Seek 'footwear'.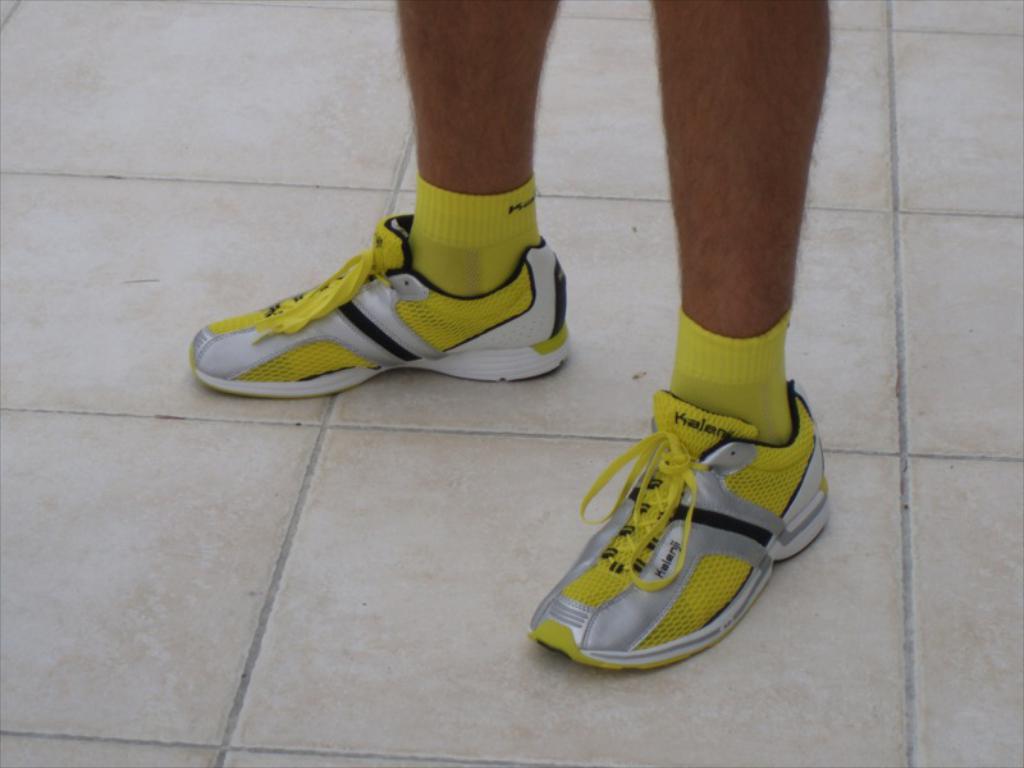
x1=529, y1=334, x2=824, y2=684.
